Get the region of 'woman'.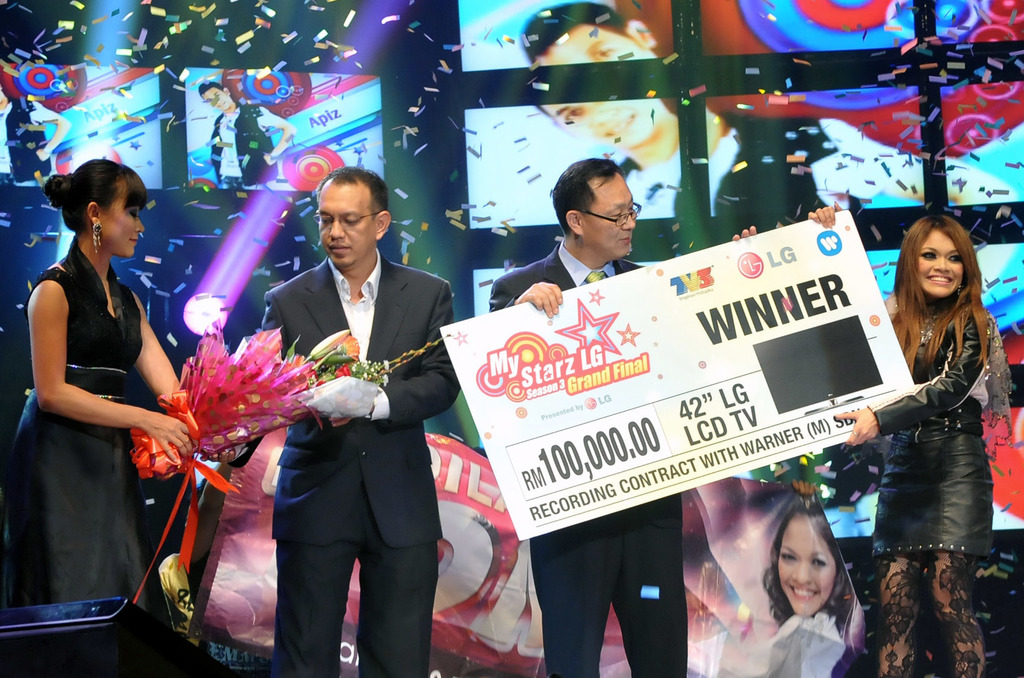
[x1=763, y1=504, x2=853, y2=677].
